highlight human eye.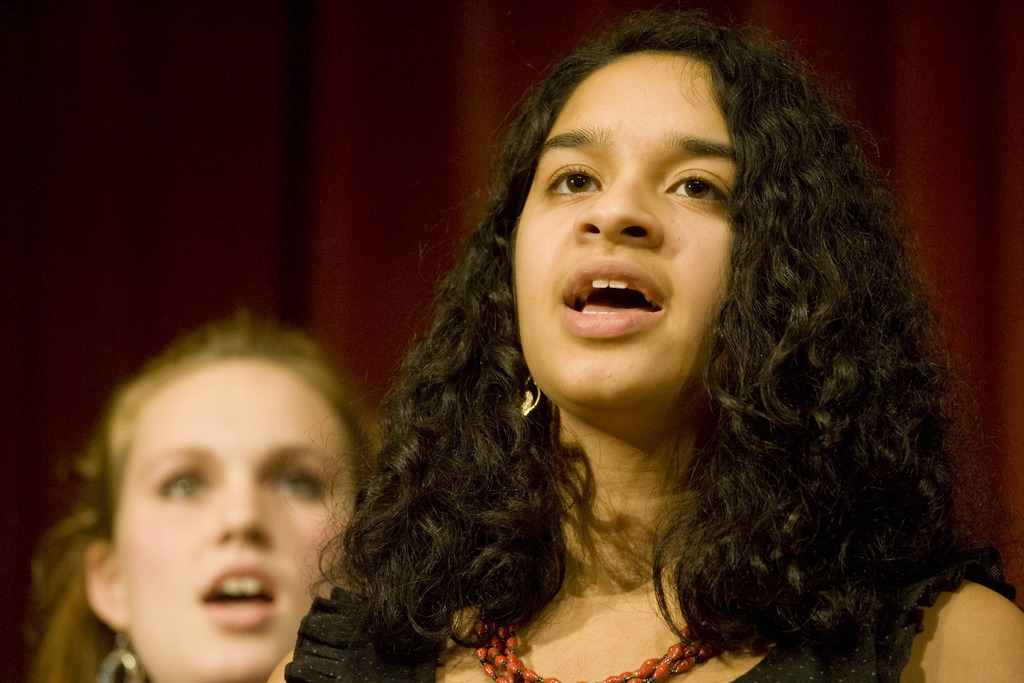
Highlighted region: {"left": 535, "top": 148, "right": 609, "bottom": 208}.
